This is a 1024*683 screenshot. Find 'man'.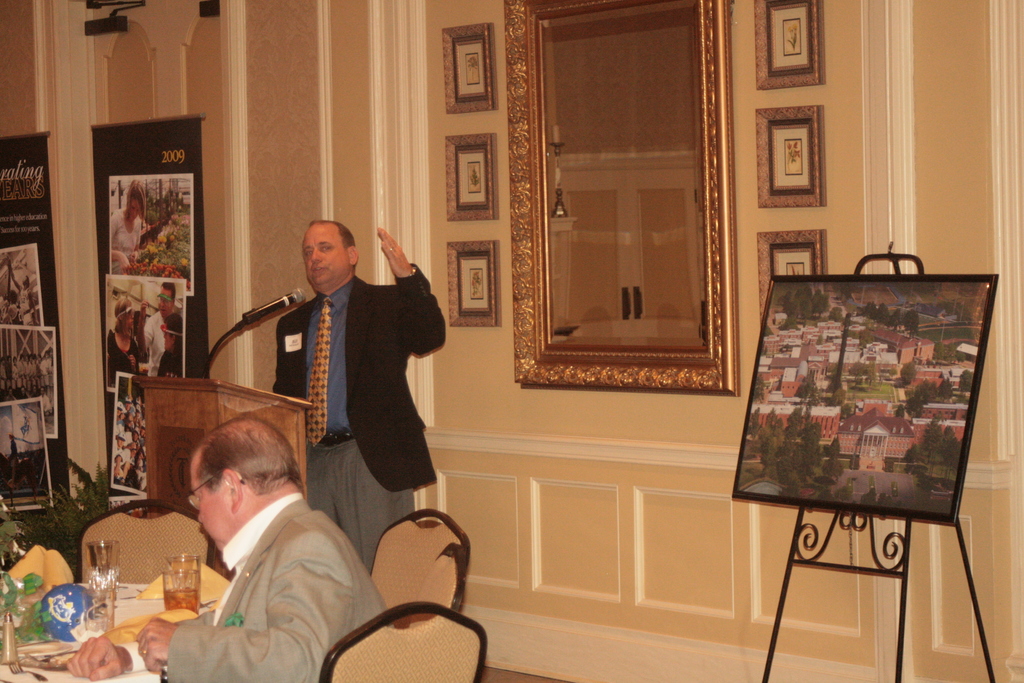
Bounding box: pyautogui.locateOnScreen(137, 281, 176, 375).
